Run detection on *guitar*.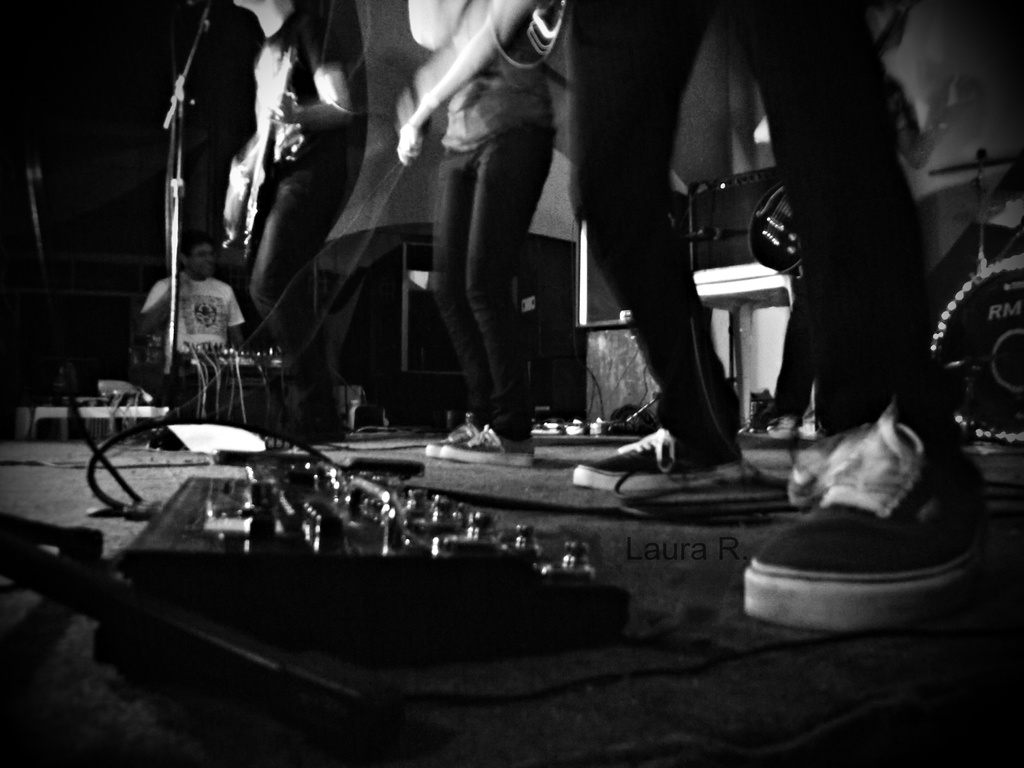
Result: 217,88,310,280.
